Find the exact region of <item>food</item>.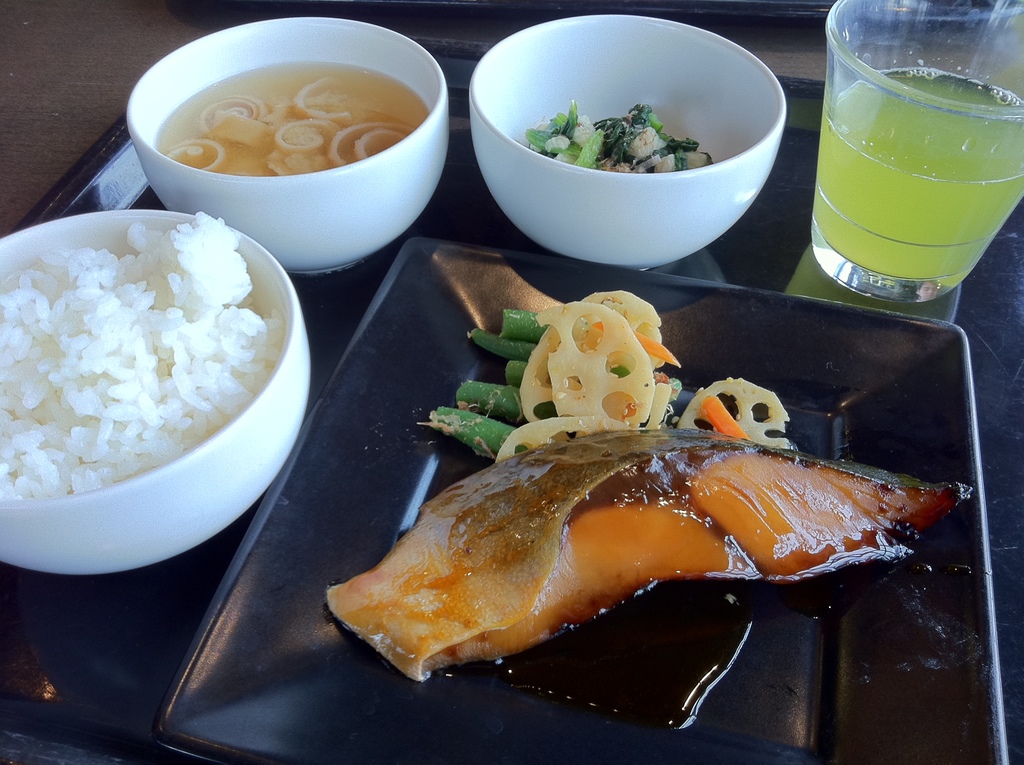
Exact region: Rect(522, 97, 713, 175).
